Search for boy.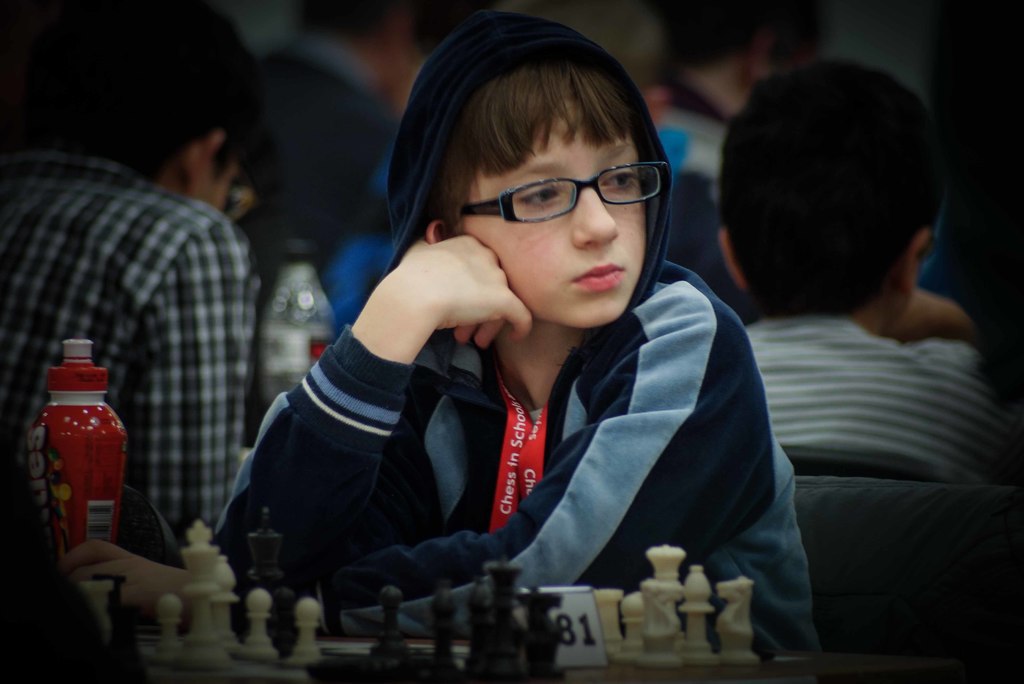
Found at box=[63, 13, 831, 664].
